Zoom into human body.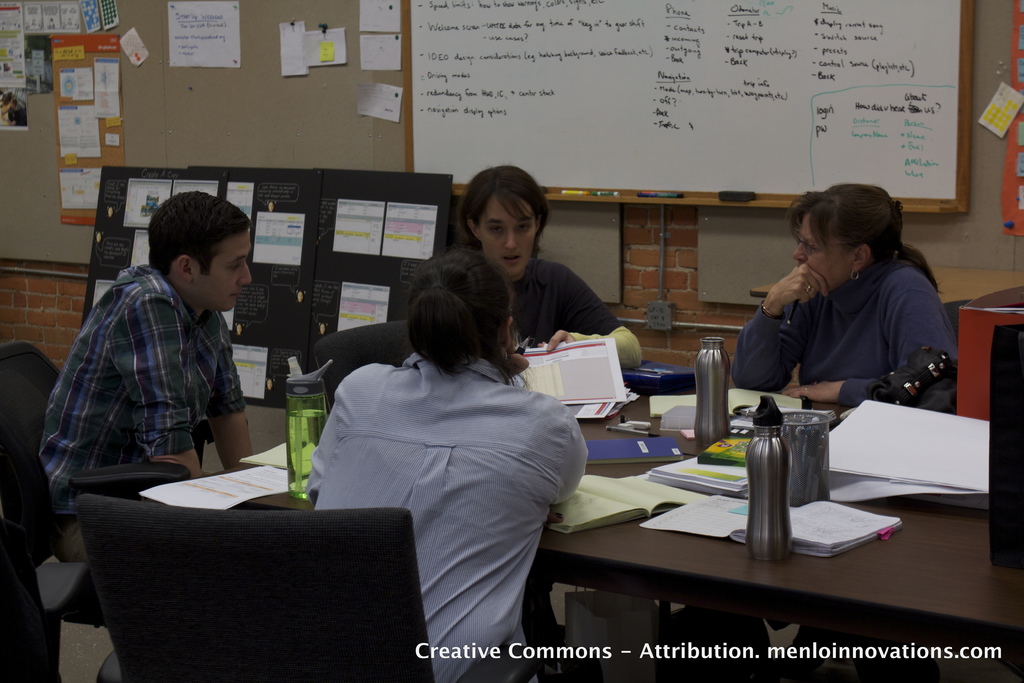
Zoom target: x1=506, y1=256, x2=642, y2=646.
